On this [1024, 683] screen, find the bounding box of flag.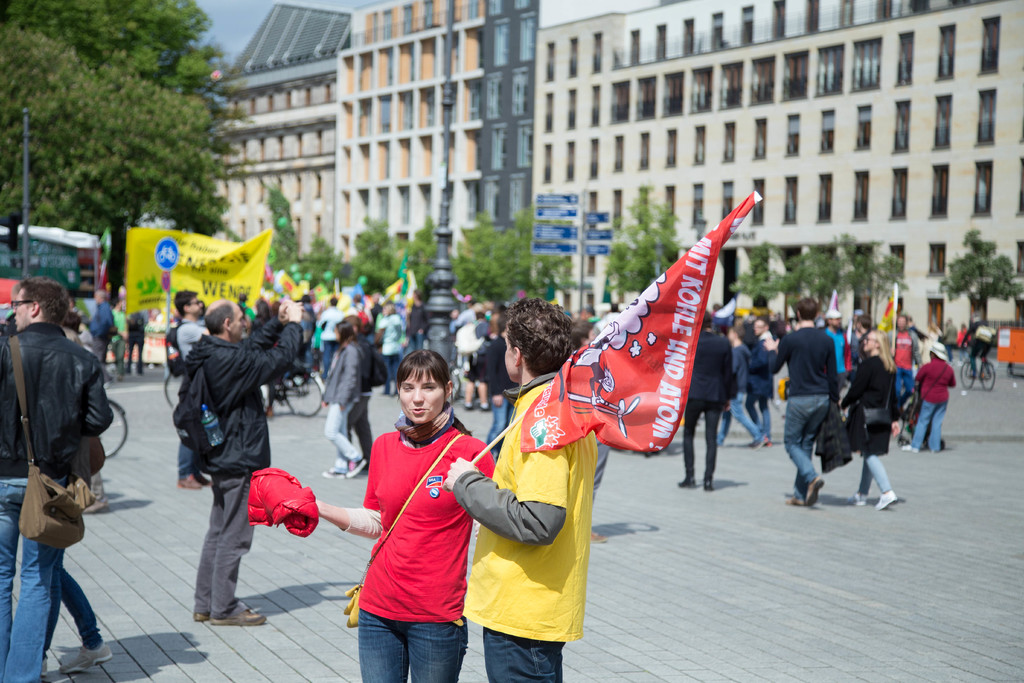
Bounding box: box=[879, 296, 897, 325].
